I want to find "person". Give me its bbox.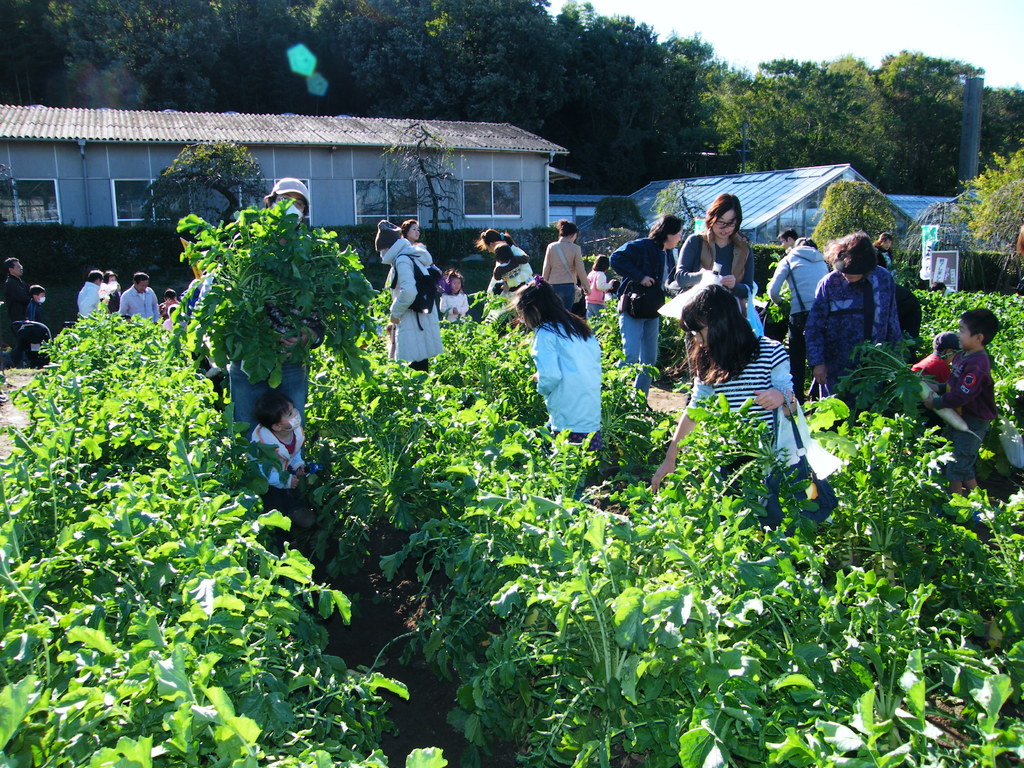
(left=0, top=250, right=28, bottom=365).
